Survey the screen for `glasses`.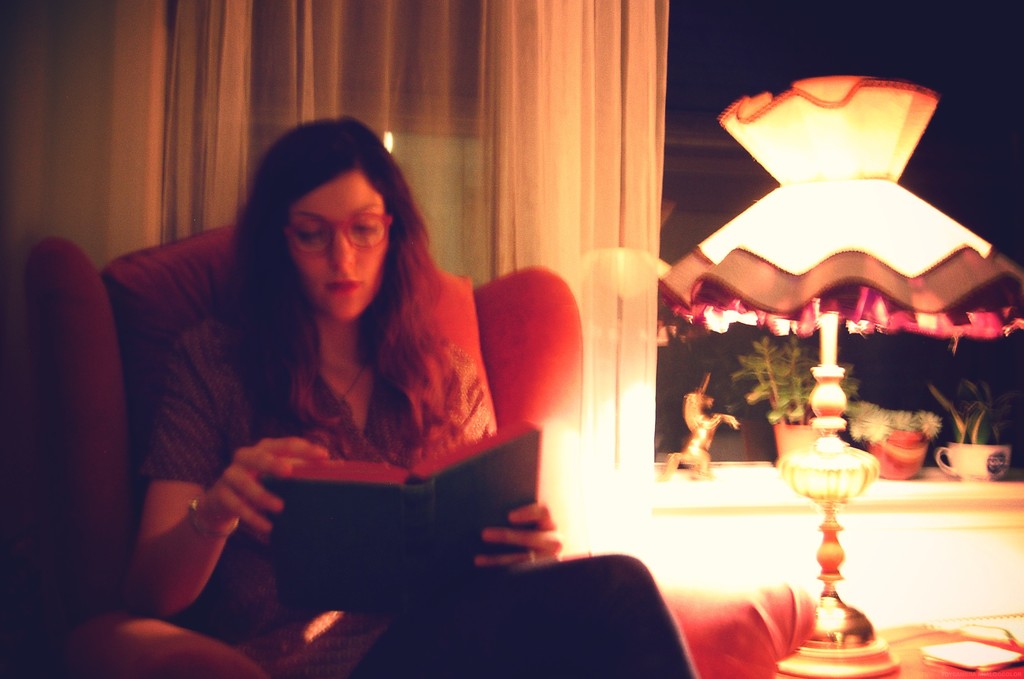
Survey found: x1=267, y1=210, x2=394, y2=261.
